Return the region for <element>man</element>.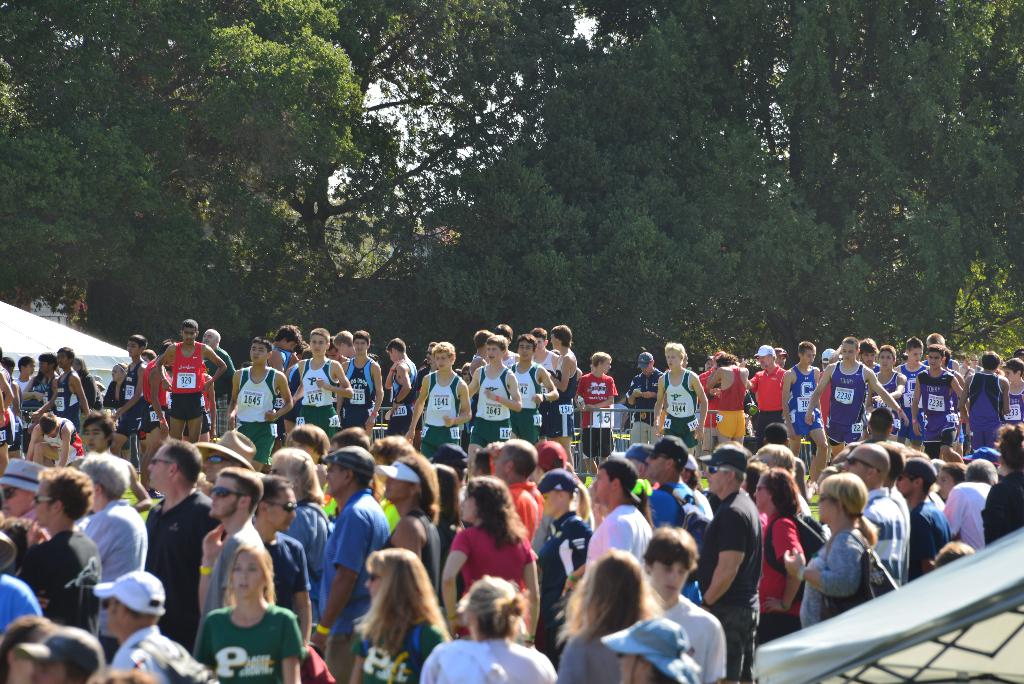
x1=246, y1=480, x2=308, y2=636.
